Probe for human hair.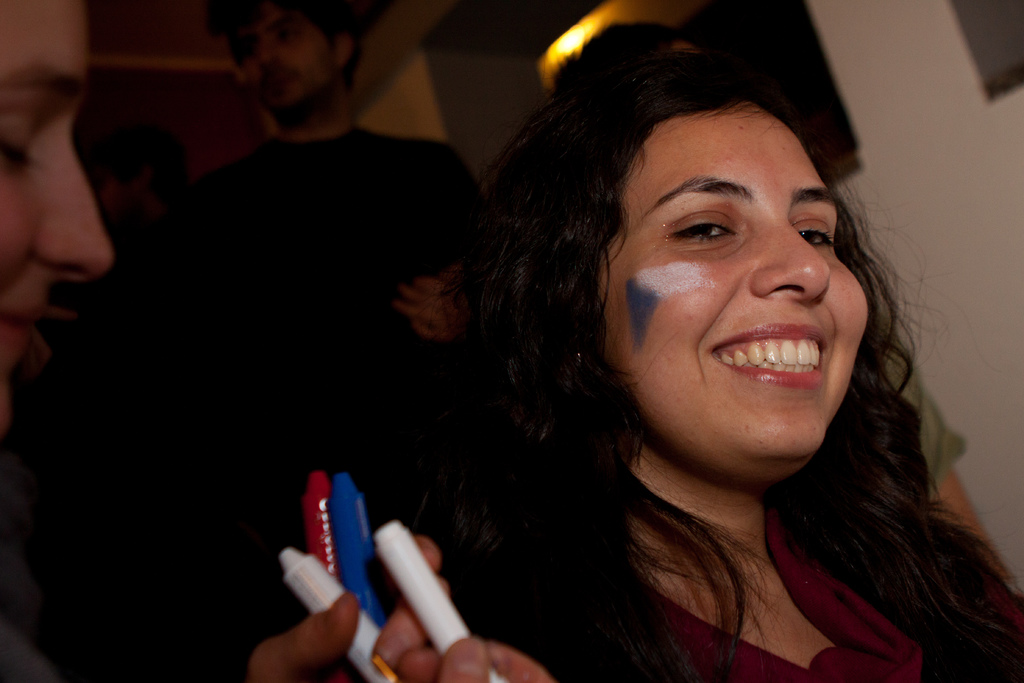
Probe result: bbox(225, 0, 369, 86).
